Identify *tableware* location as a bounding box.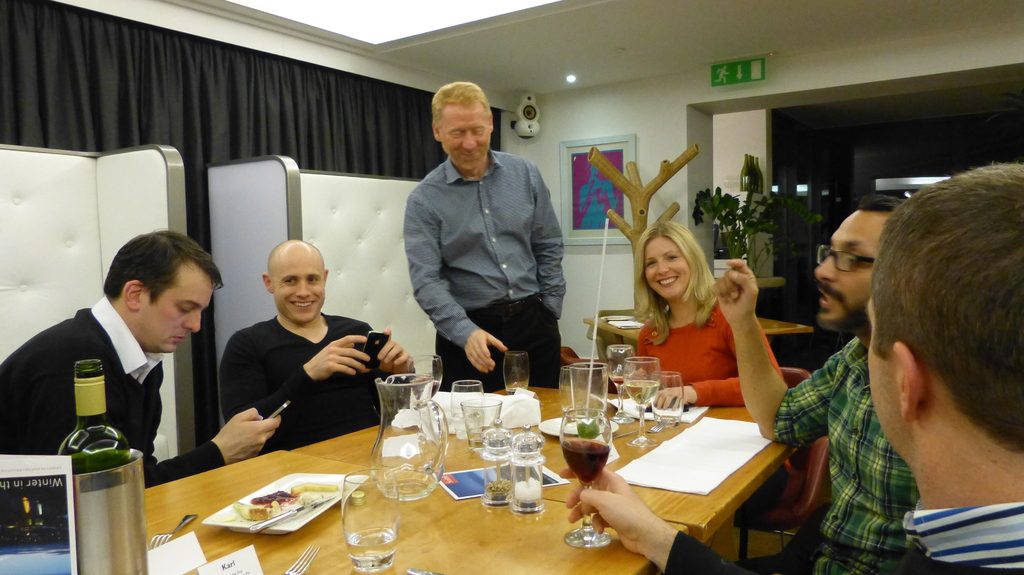
bbox=(452, 372, 484, 429).
